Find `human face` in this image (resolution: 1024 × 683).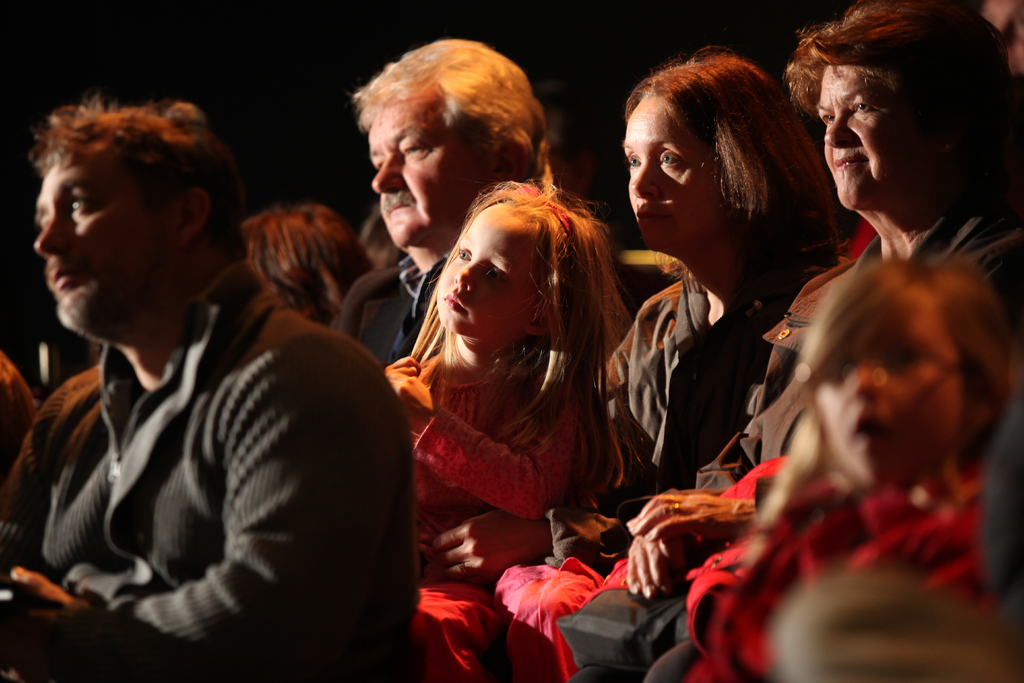
(36, 159, 161, 333).
